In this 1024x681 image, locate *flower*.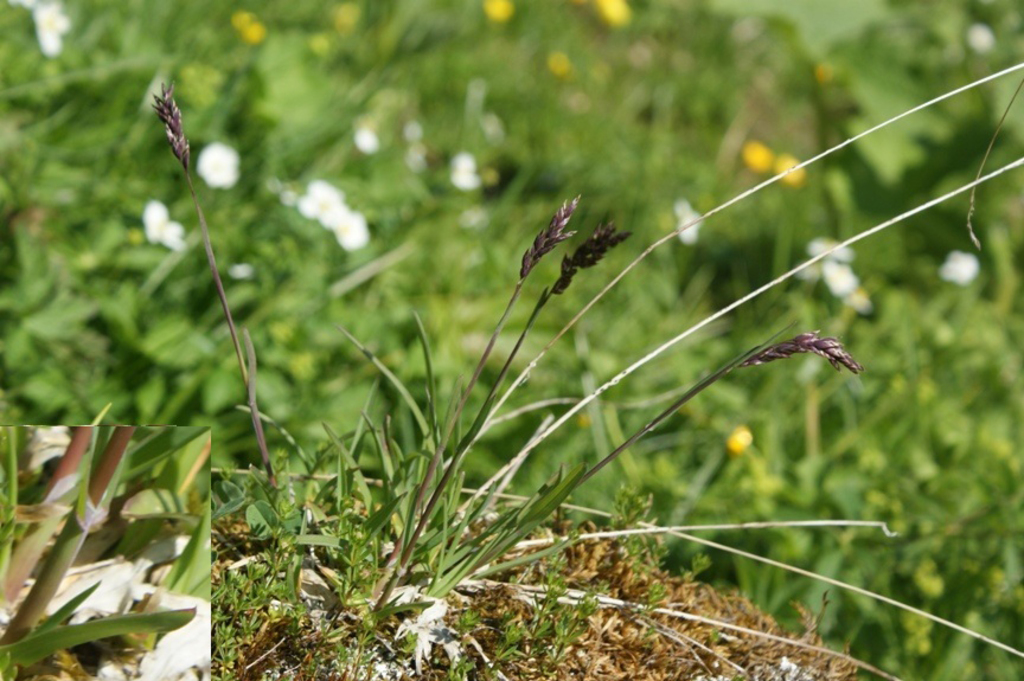
Bounding box: BBox(548, 44, 581, 76).
